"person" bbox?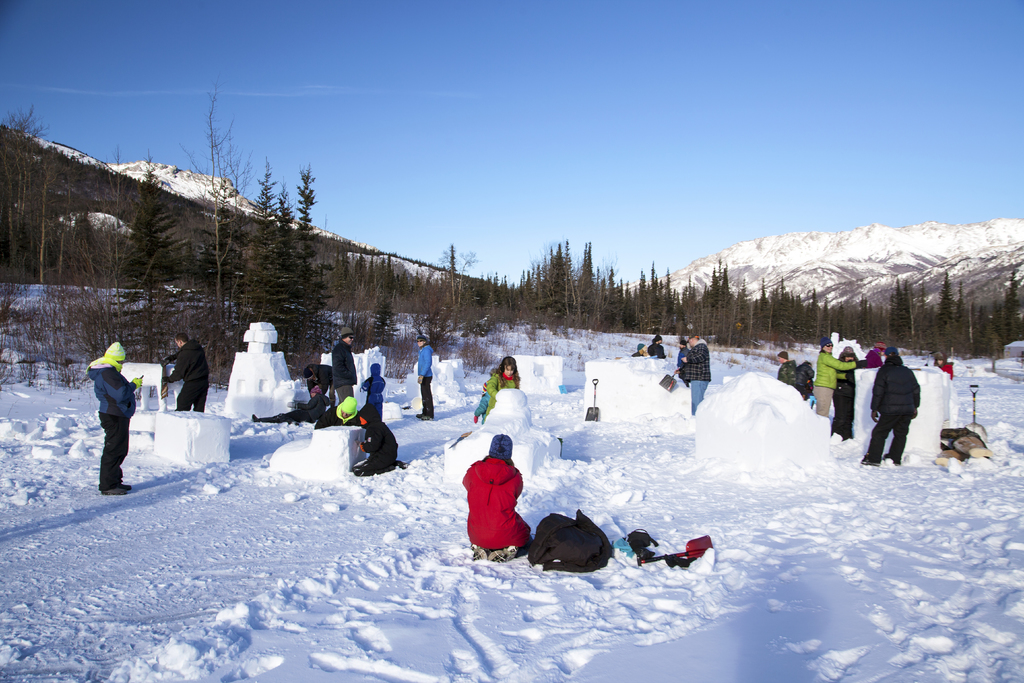
crop(253, 384, 326, 424)
